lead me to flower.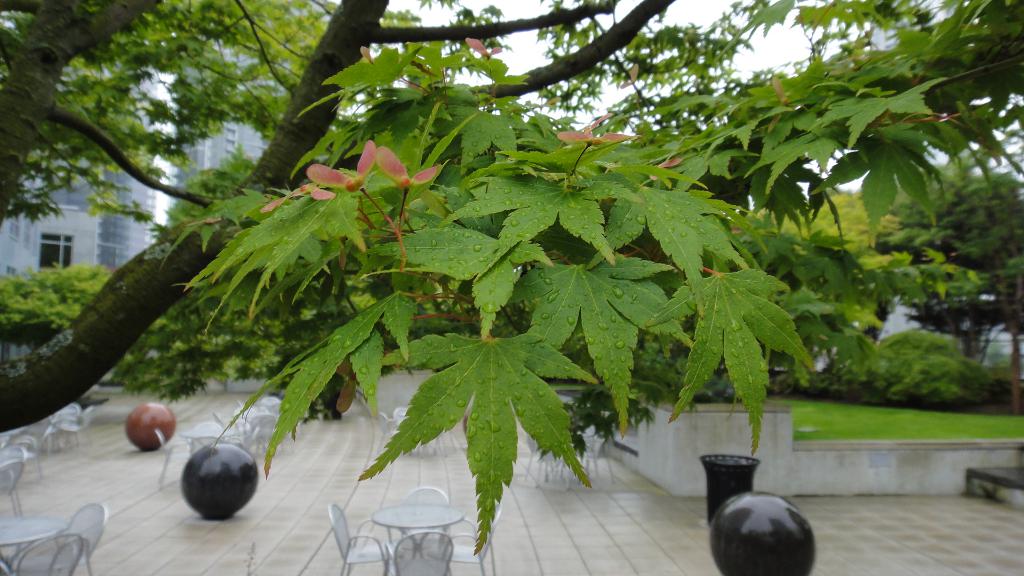
Lead to x1=375, y1=143, x2=436, y2=188.
